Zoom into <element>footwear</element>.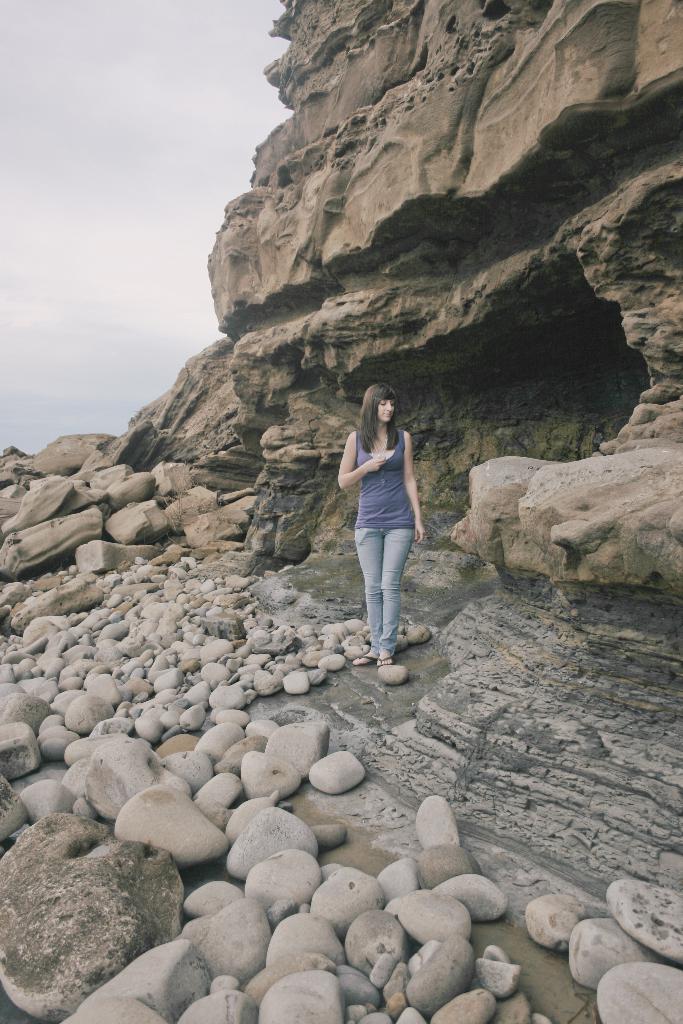
Zoom target: BBox(374, 657, 393, 671).
